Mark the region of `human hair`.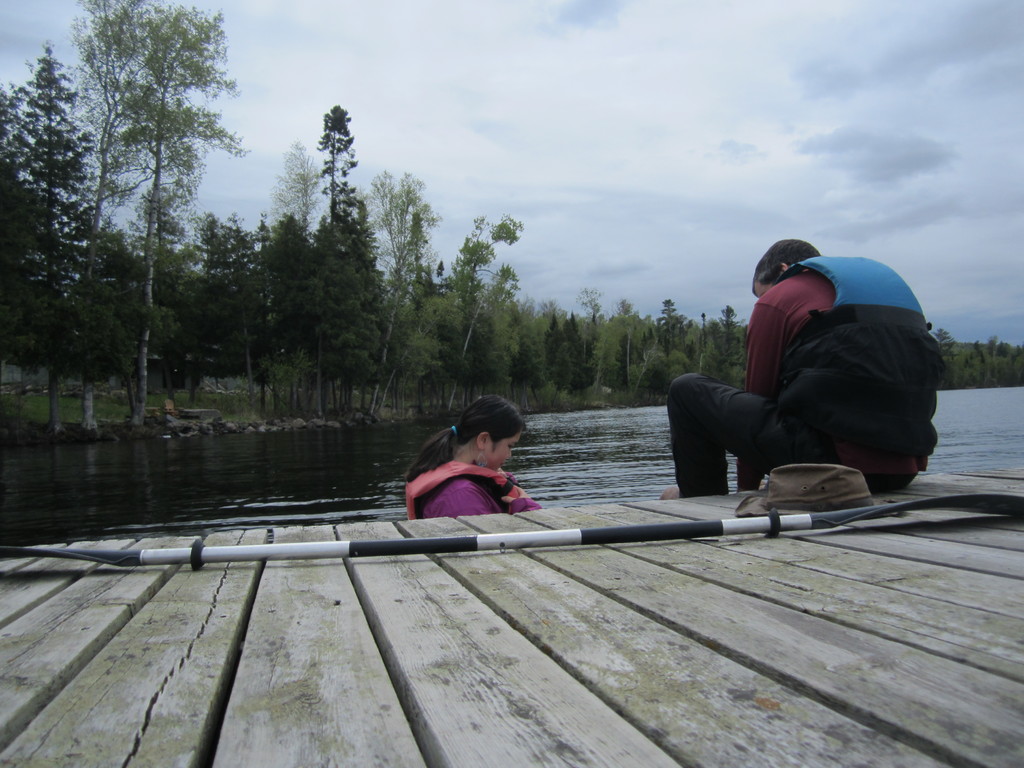
Region: x1=751 y1=237 x2=820 y2=293.
